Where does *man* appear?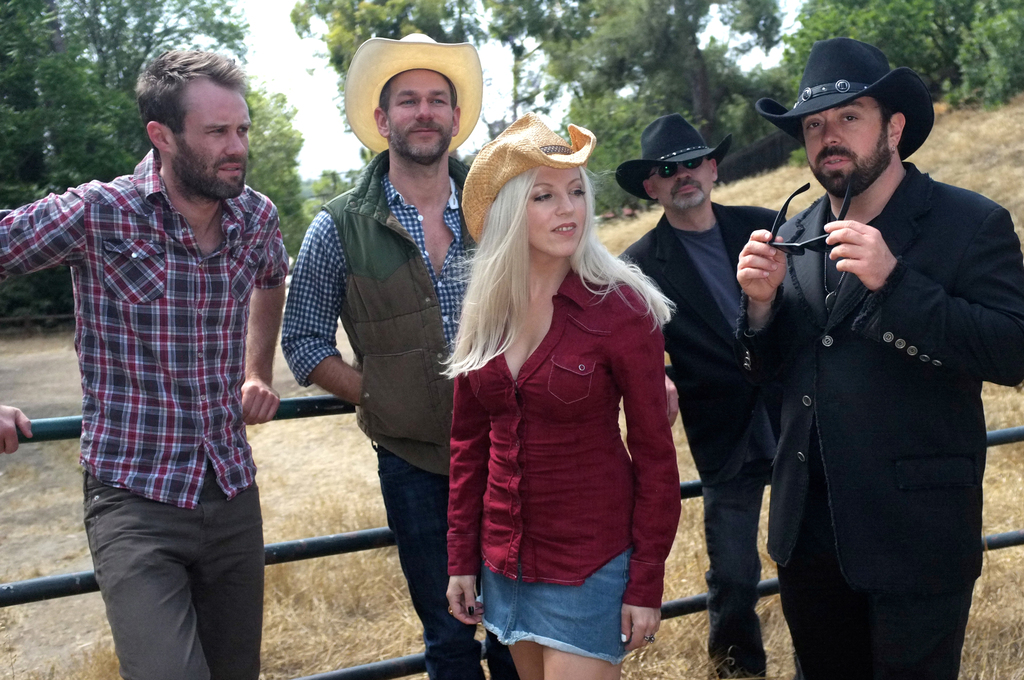
Appears at (left=755, top=9, right=1012, bottom=679).
